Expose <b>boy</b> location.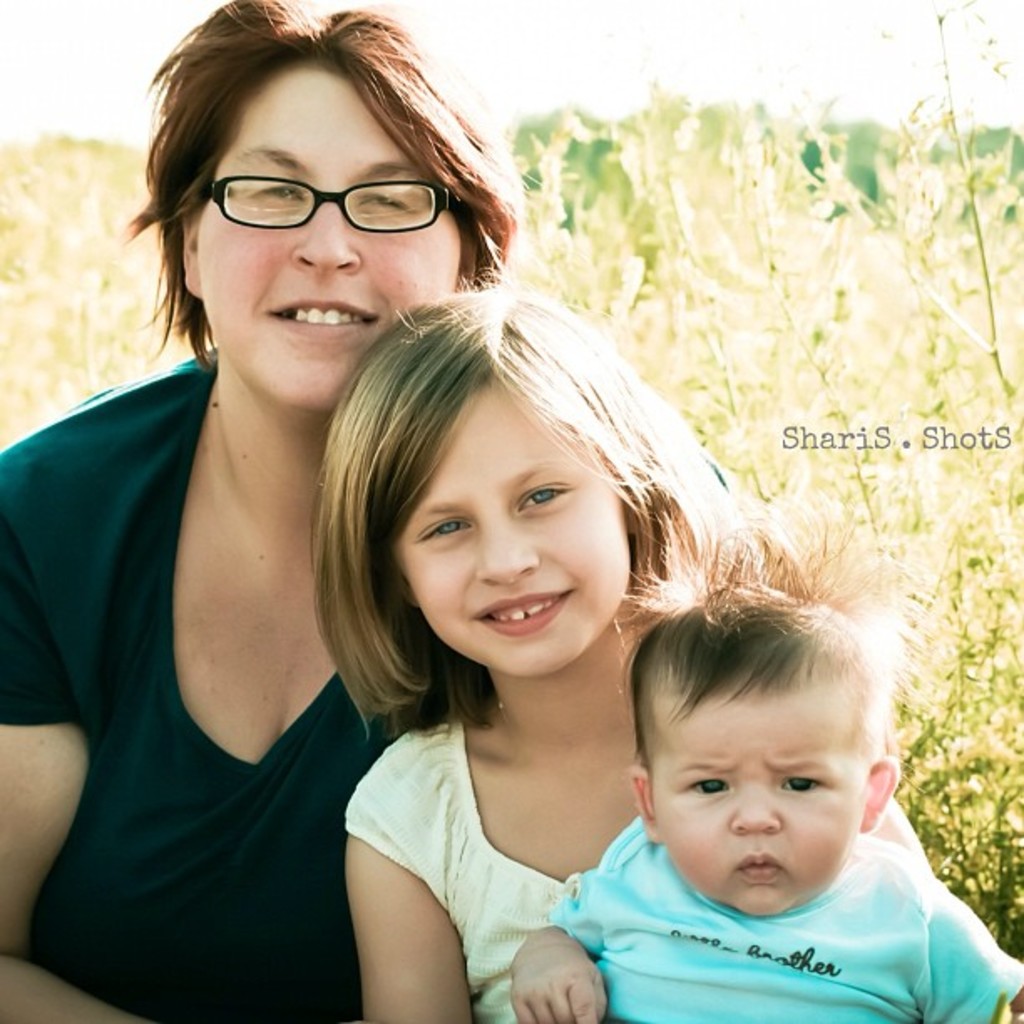
Exposed at x1=527, y1=532, x2=980, y2=1007.
